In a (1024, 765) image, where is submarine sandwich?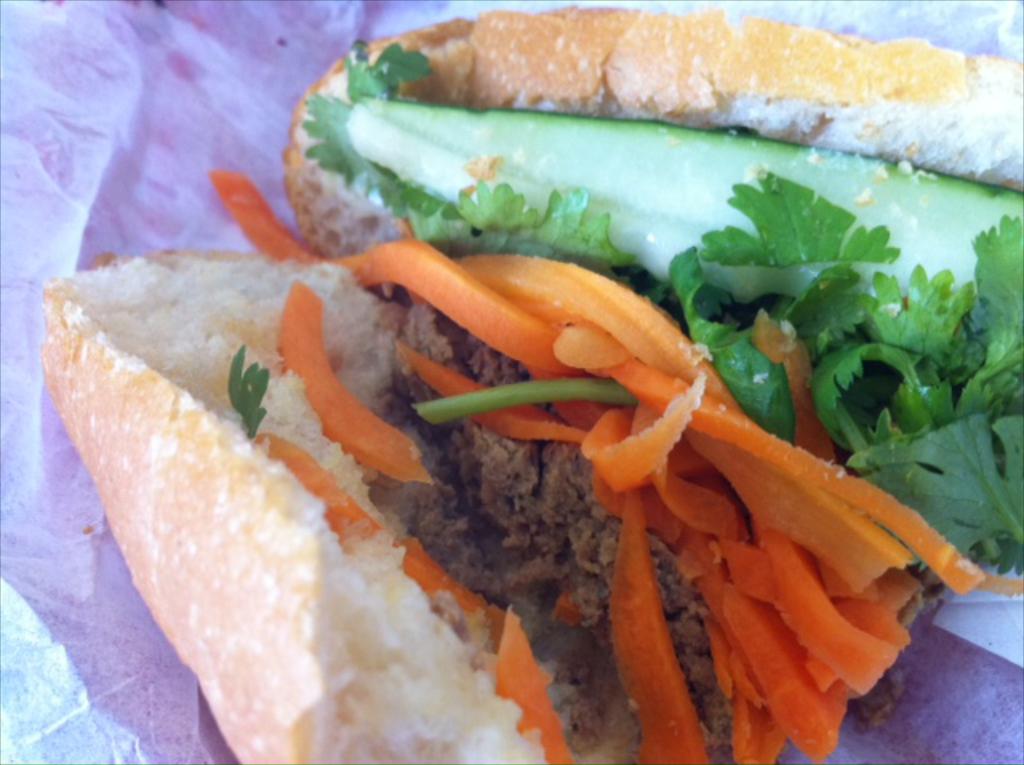
x1=146, y1=37, x2=1022, y2=747.
